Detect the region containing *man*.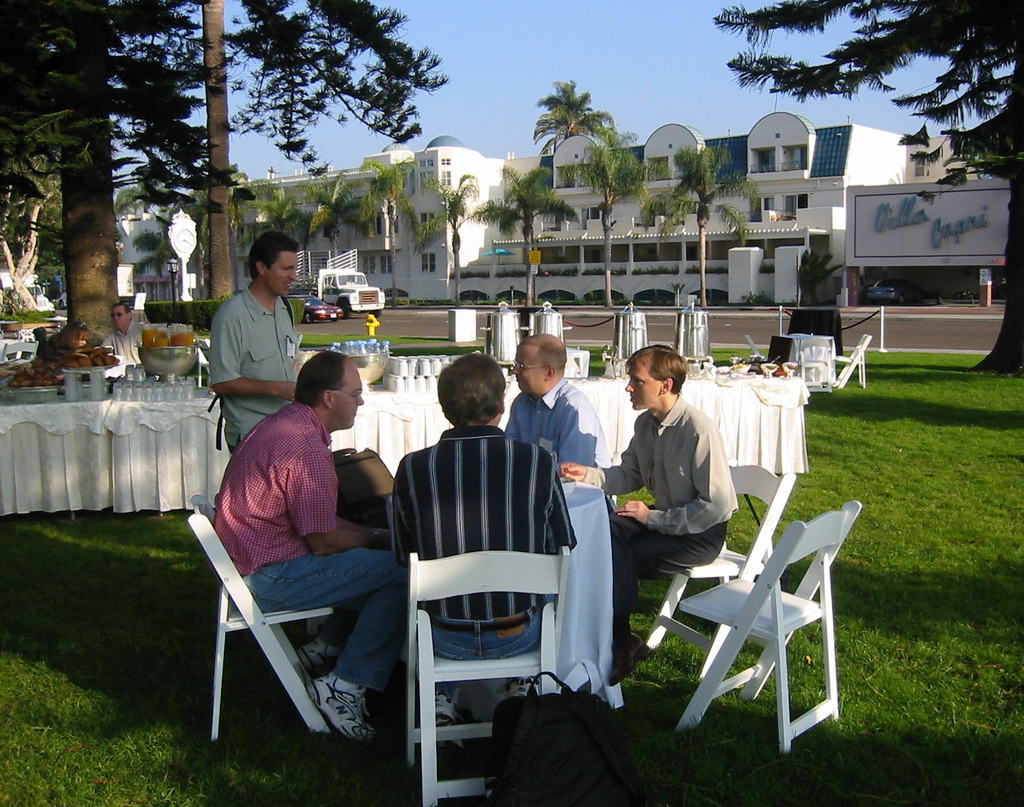
<box>394,351,580,750</box>.
